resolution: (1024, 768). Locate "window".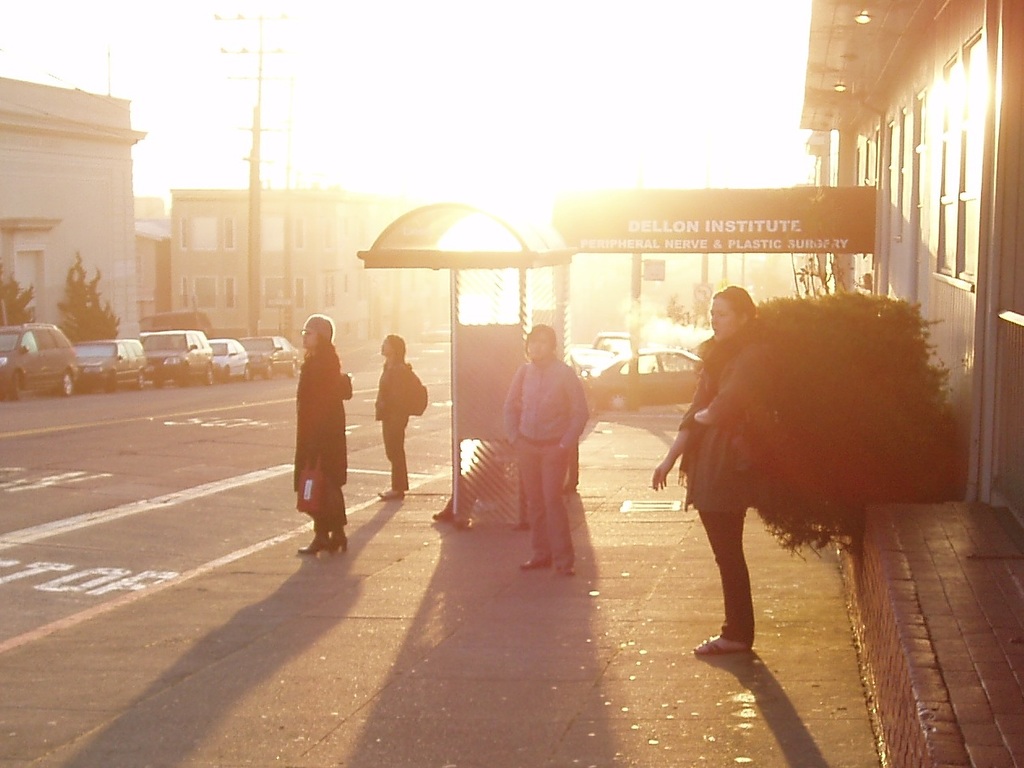
BBox(220, 221, 228, 252).
